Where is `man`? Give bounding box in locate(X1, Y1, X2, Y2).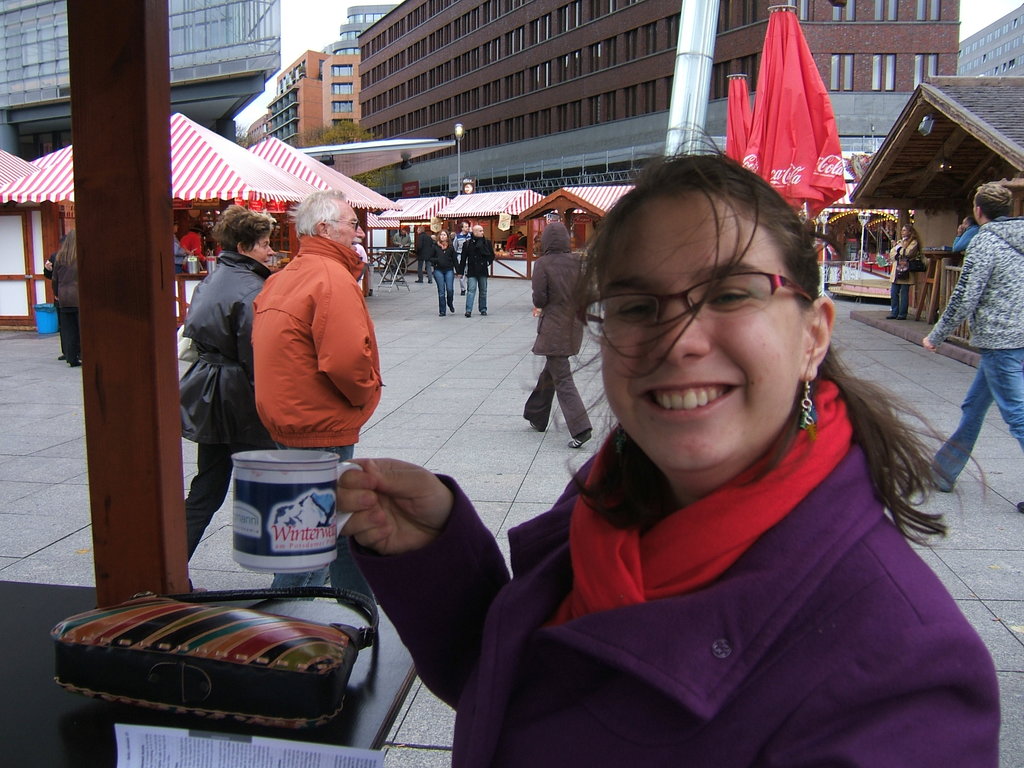
locate(922, 179, 1023, 507).
